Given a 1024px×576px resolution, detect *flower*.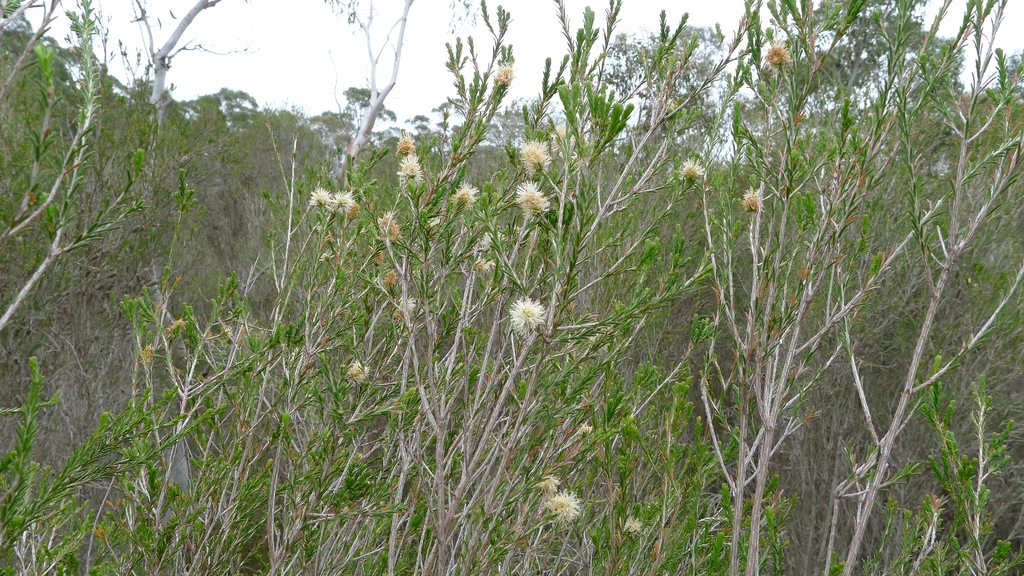
[544, 490, 581, 522].
